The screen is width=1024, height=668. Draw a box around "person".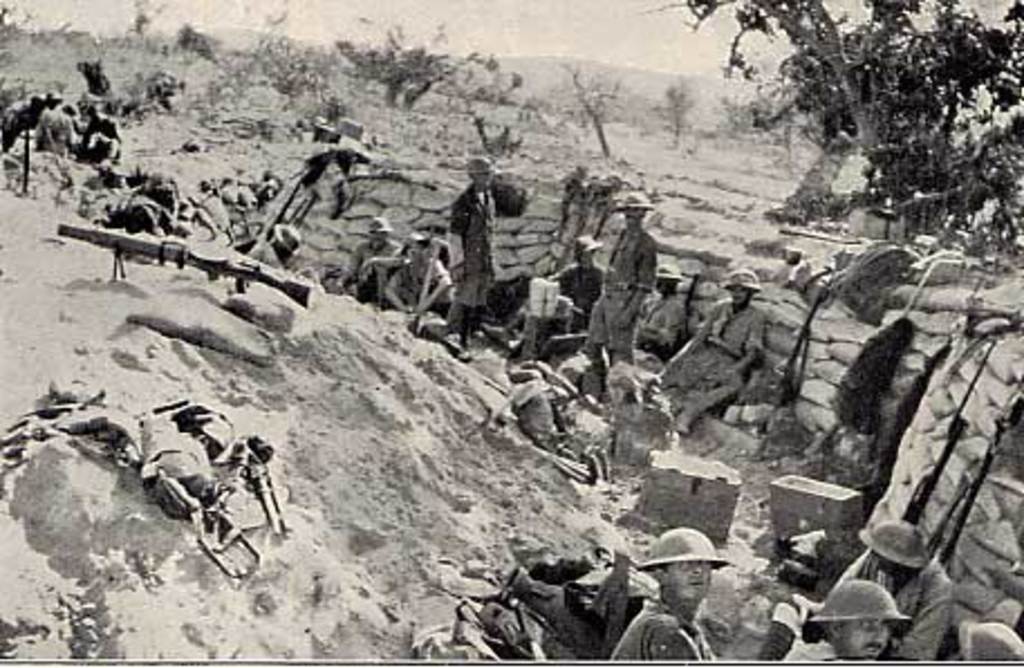
left=654, top=267, right=773, bottom=428.
